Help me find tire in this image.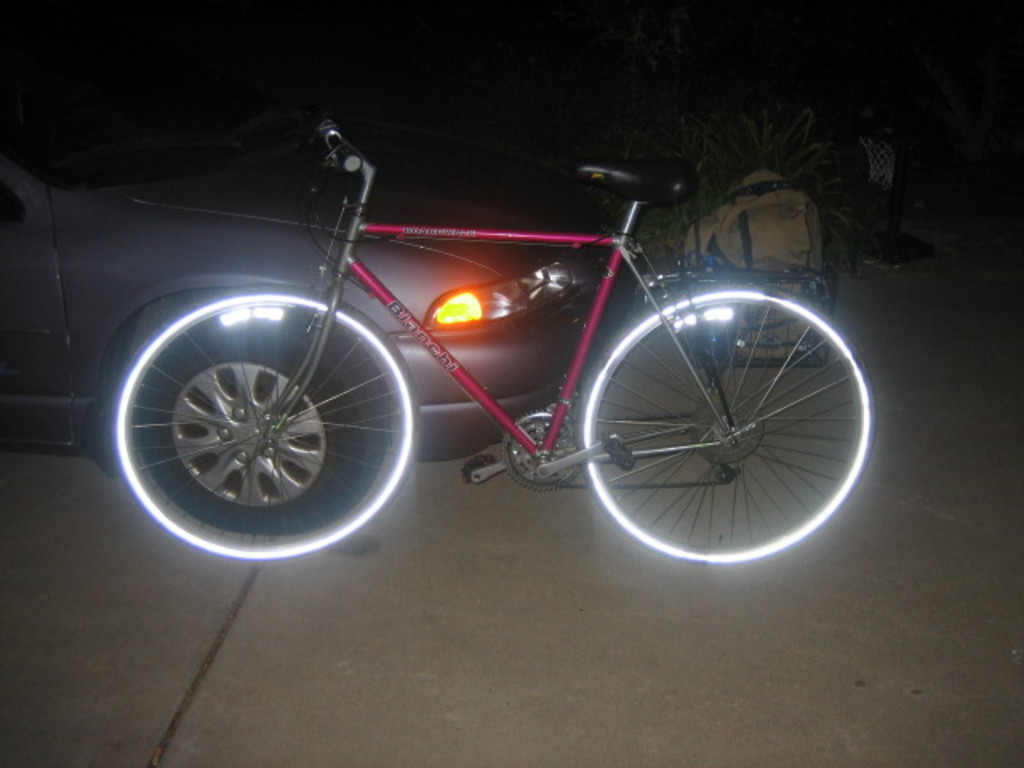
Found it: [106, 291, 366, 538].
